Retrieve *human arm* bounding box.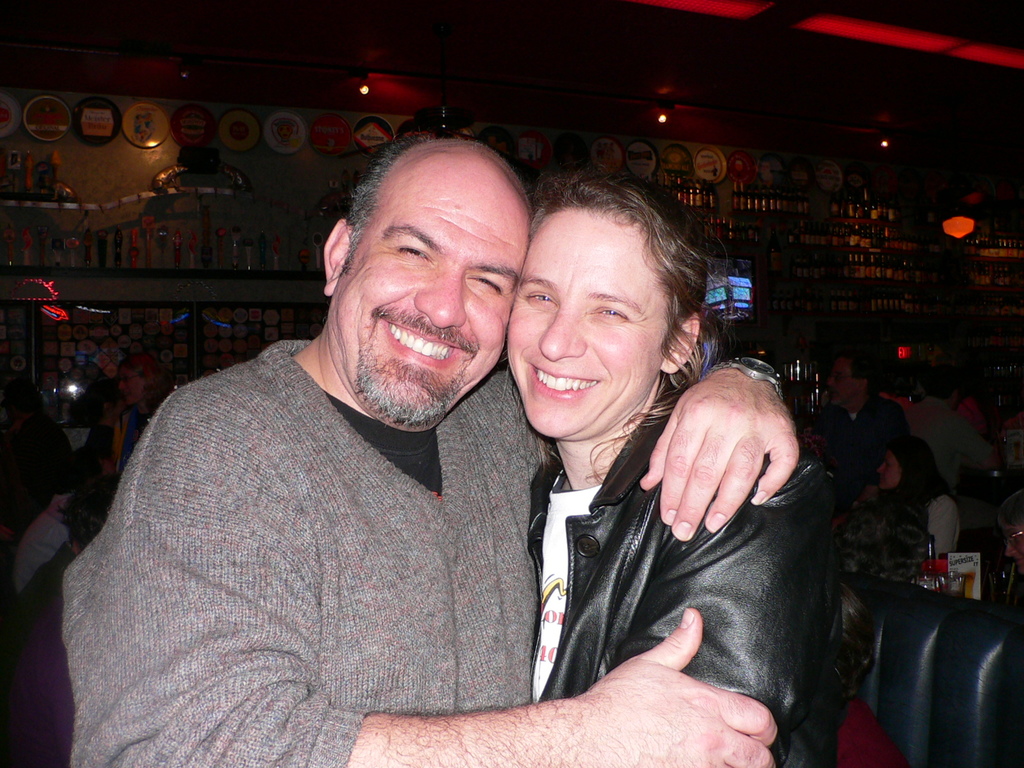
Bounding box: crop(925, 491, 965, 561).
